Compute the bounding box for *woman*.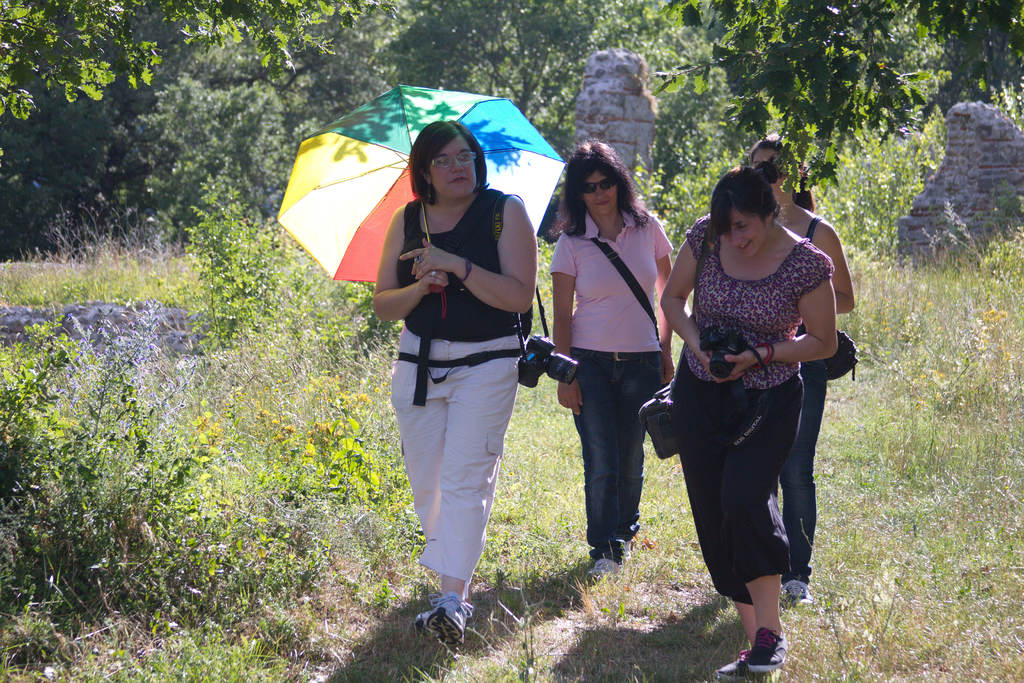
region(371, 119, 539, 650).
